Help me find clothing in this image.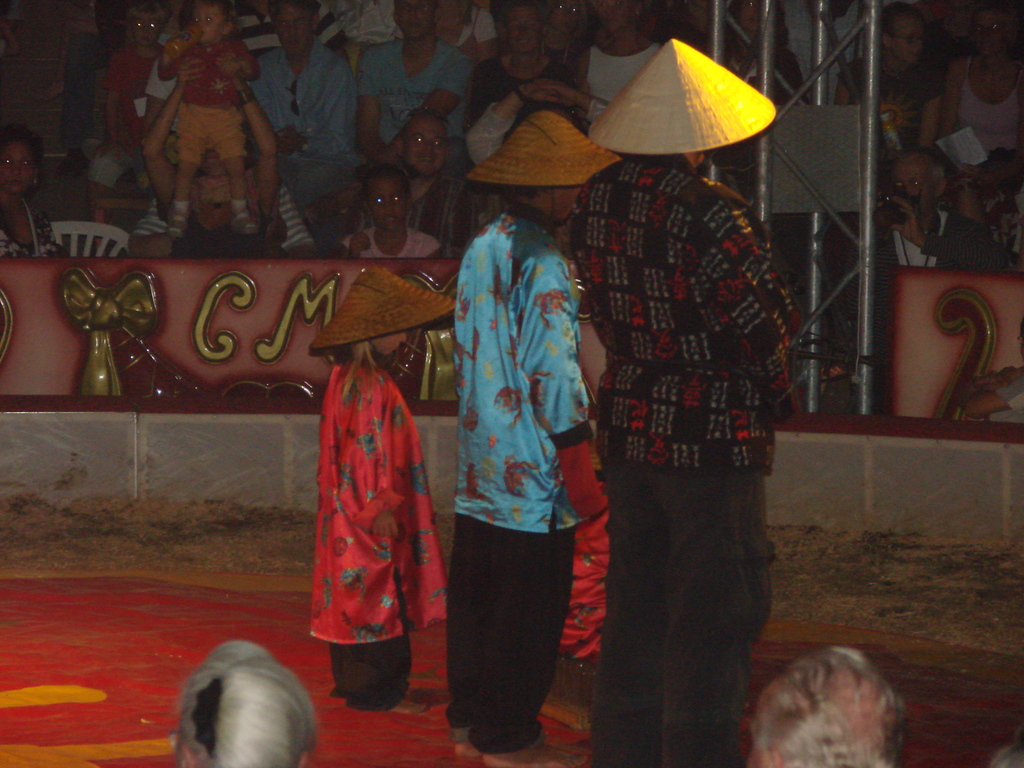
Found it: 868:215:990:271.
